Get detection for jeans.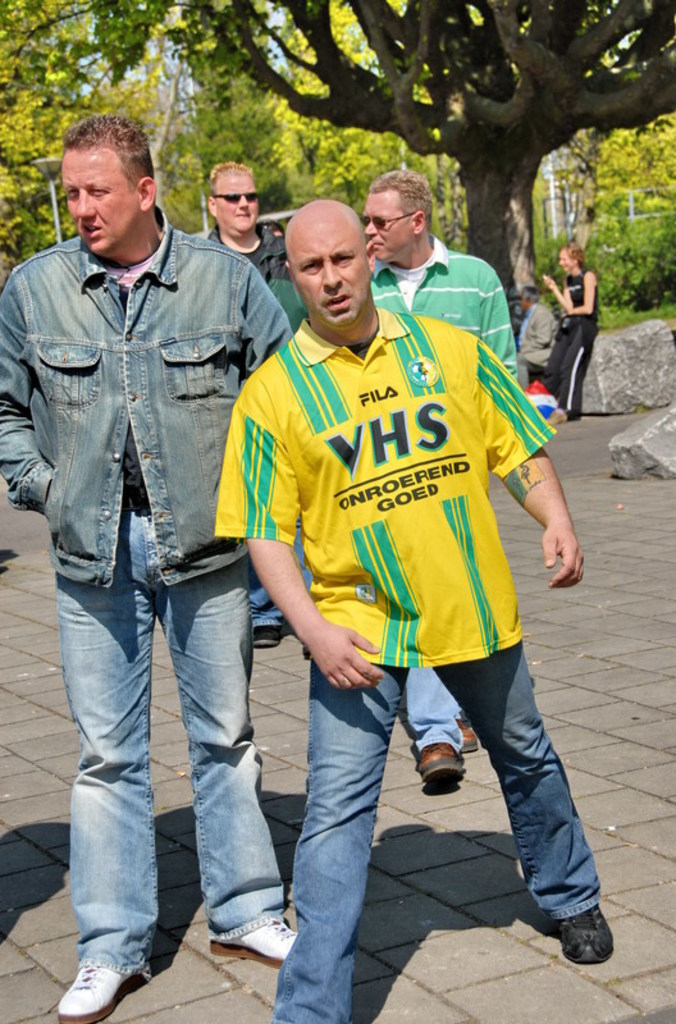
Detection: select_region(50, 497, 284, 974).
